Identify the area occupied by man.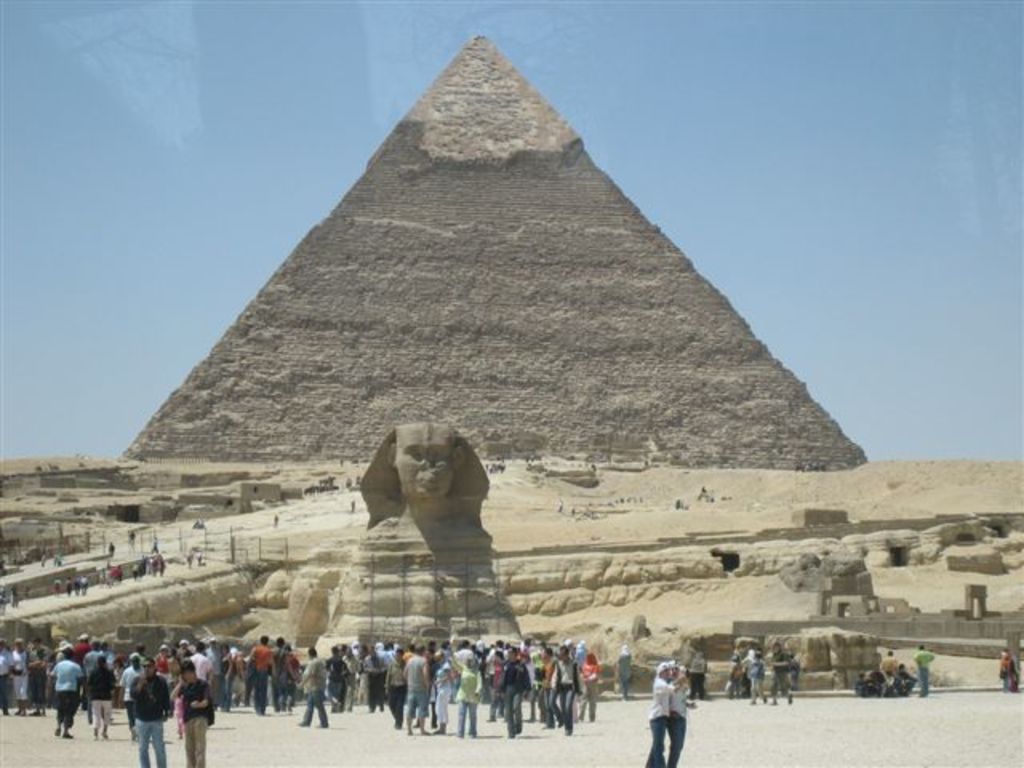
Area: BBox(48, 654, 78, 738).
